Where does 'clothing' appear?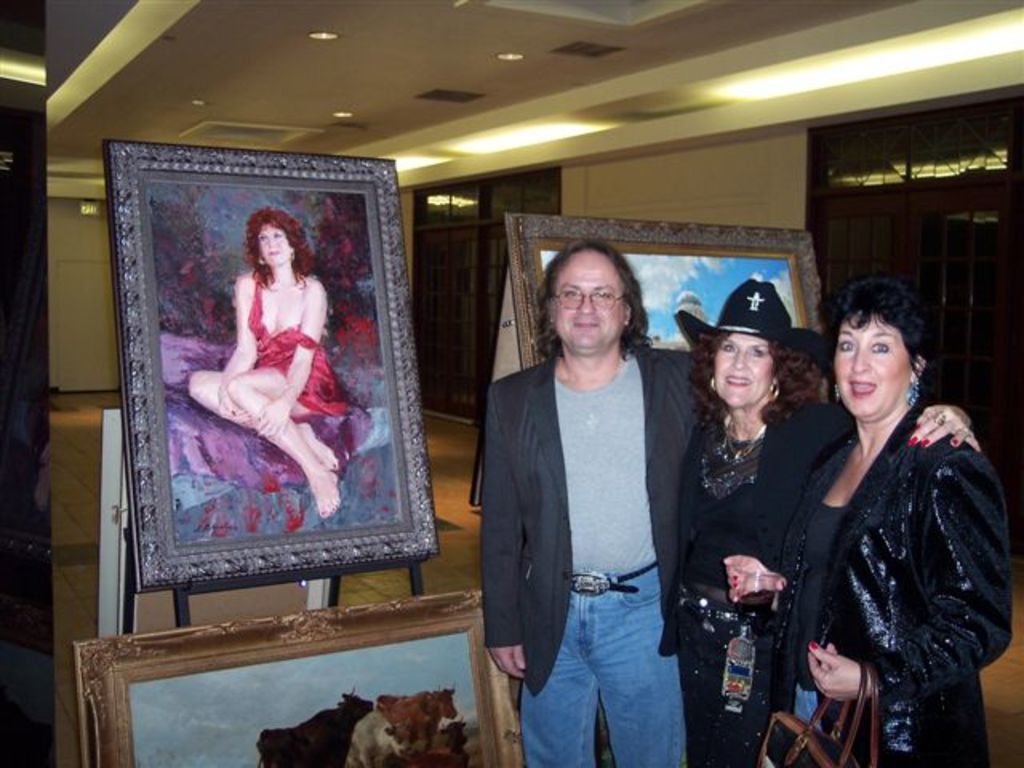
Appears at <box>474,336,714,766</box>.
